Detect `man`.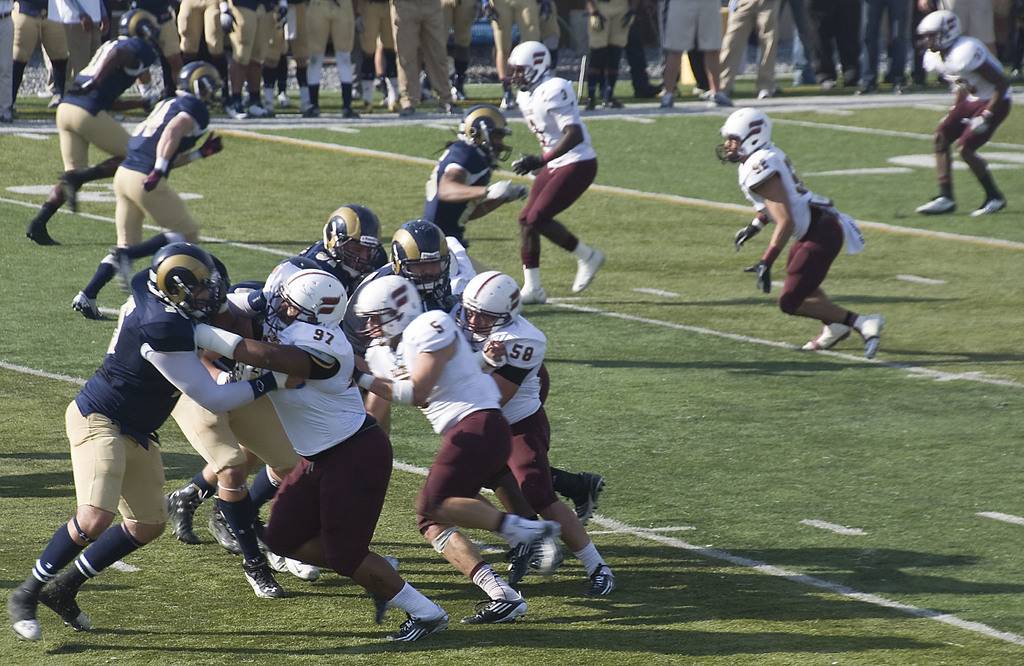
Detected at 913/10/1014/222.
